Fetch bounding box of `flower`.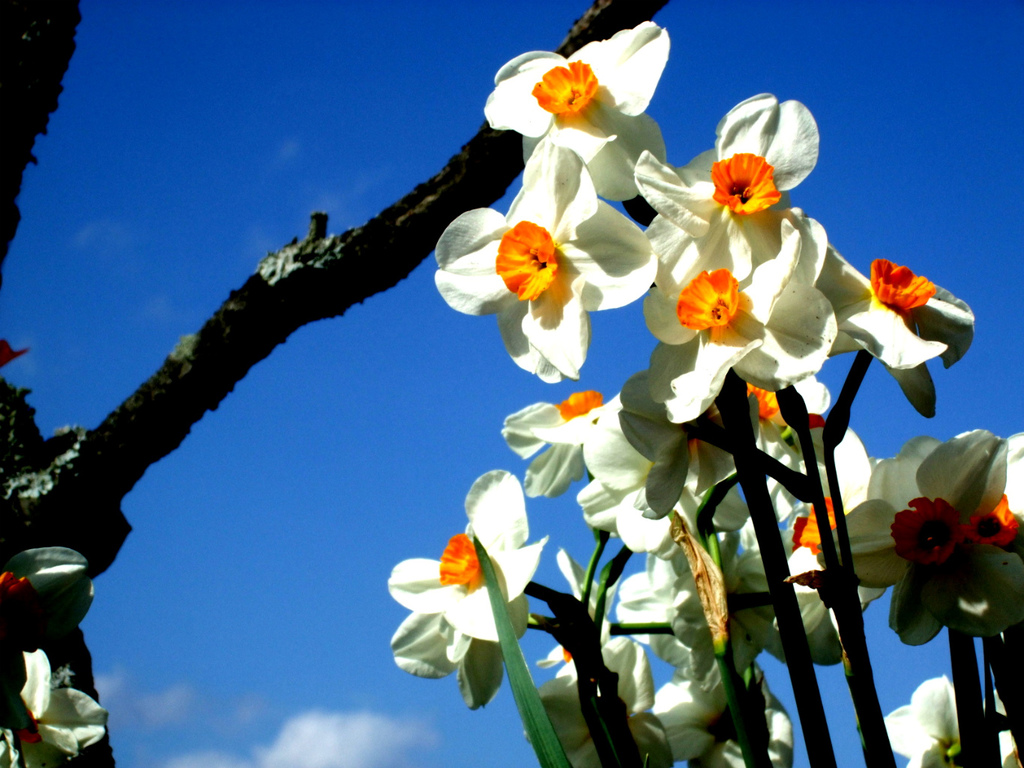
Bbox: left=391, top=608, right=505, bottom=714.
